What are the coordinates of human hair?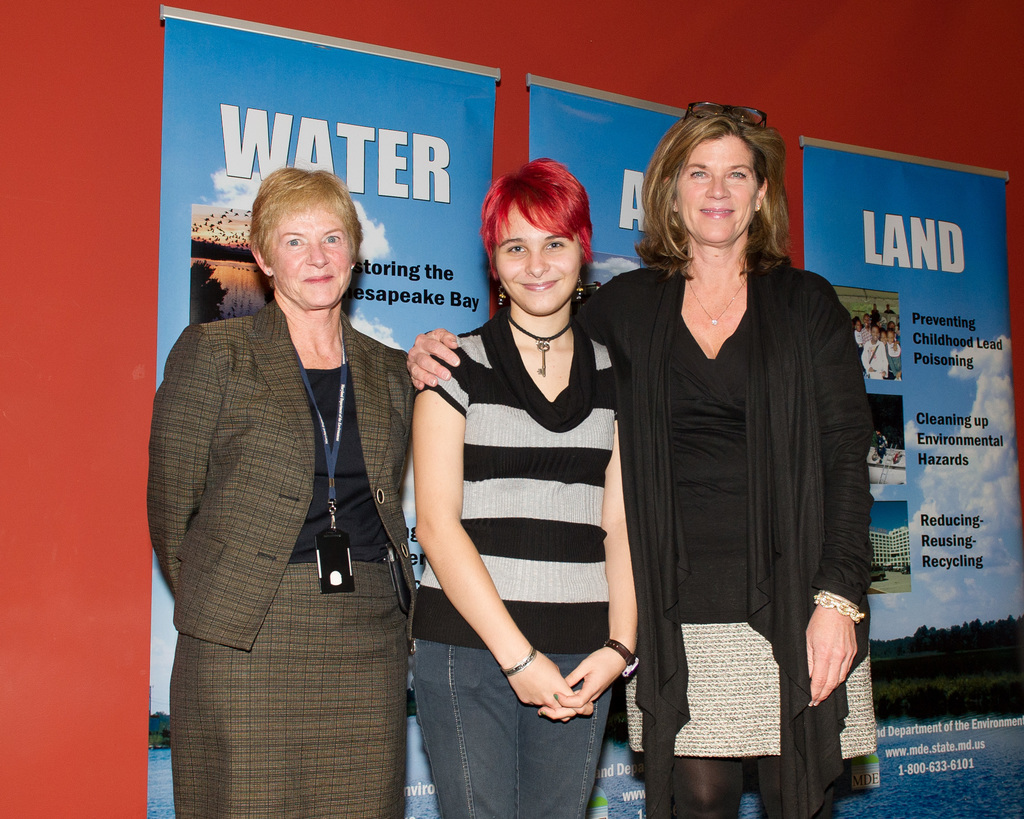
<bbox>641, 100, 787, 294</bbox>.
